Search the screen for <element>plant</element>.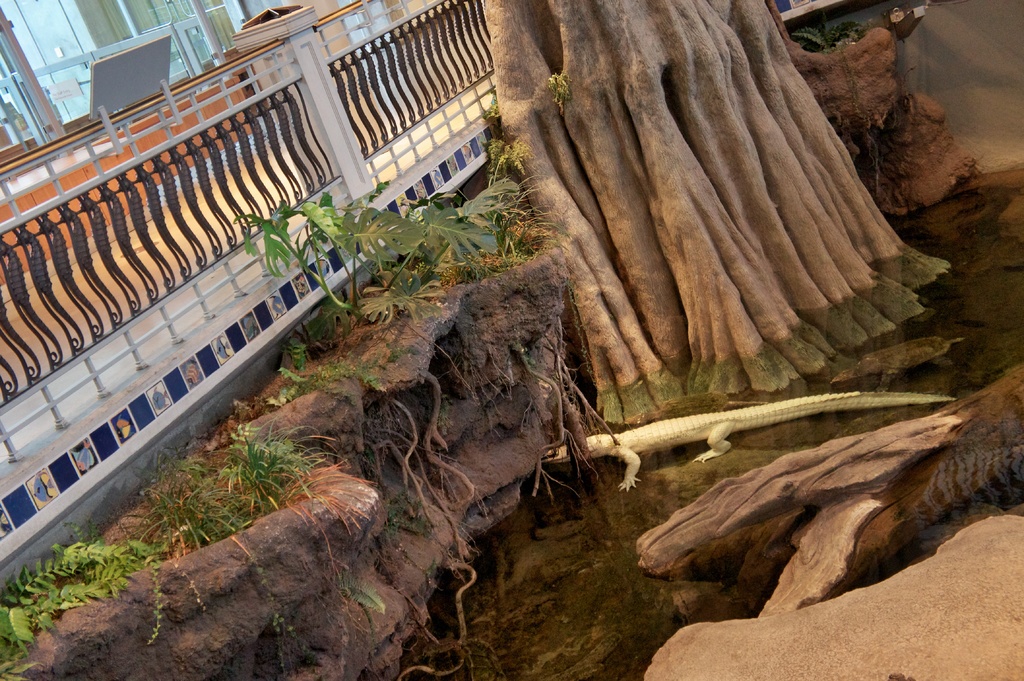
Found at 230, 173, 521, 329.
